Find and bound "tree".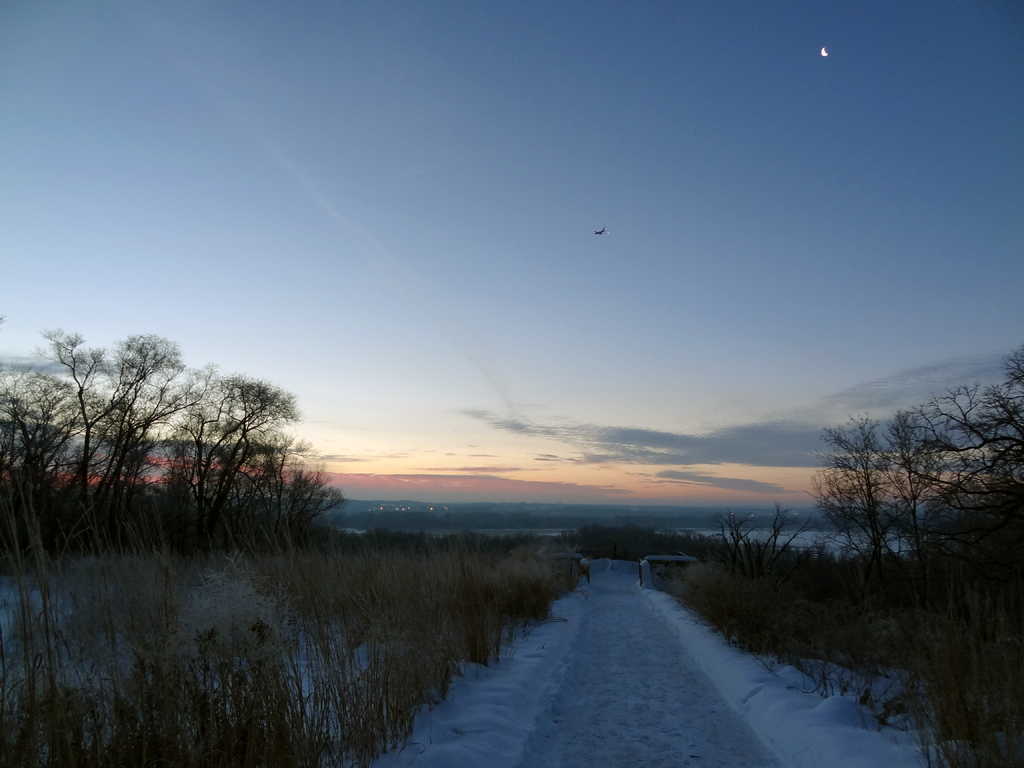
Bound: locate(97, 346, 330, 547).
